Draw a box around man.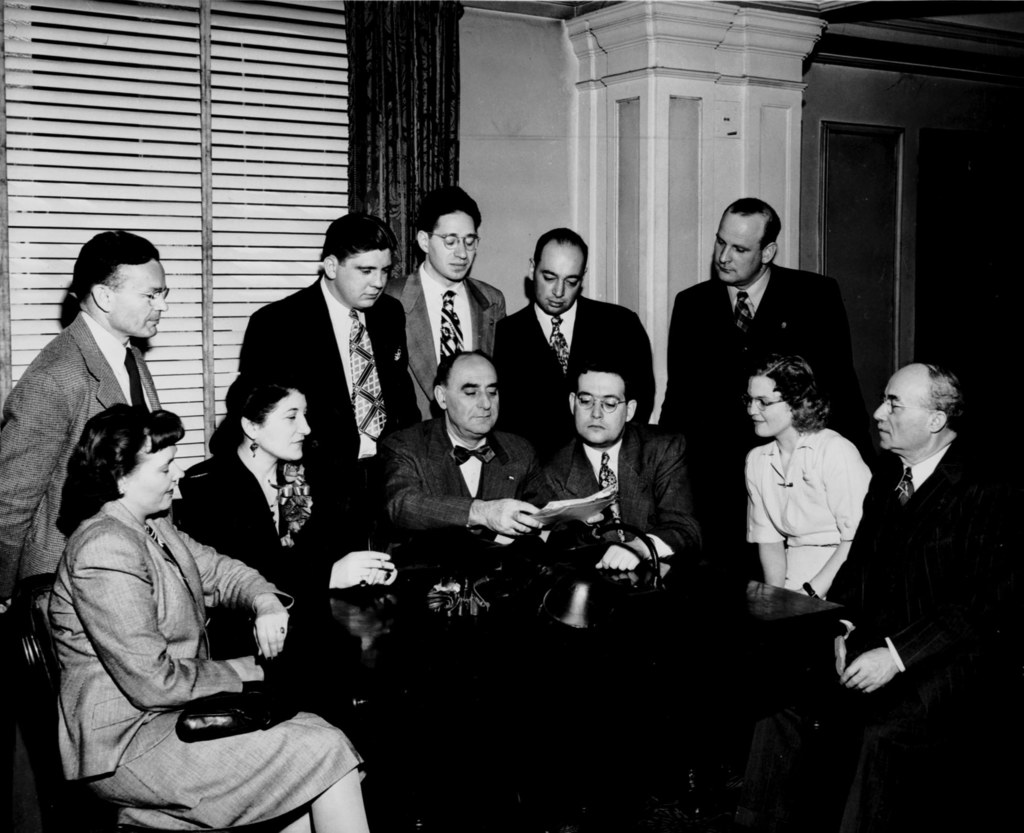
496:222:657:453.
